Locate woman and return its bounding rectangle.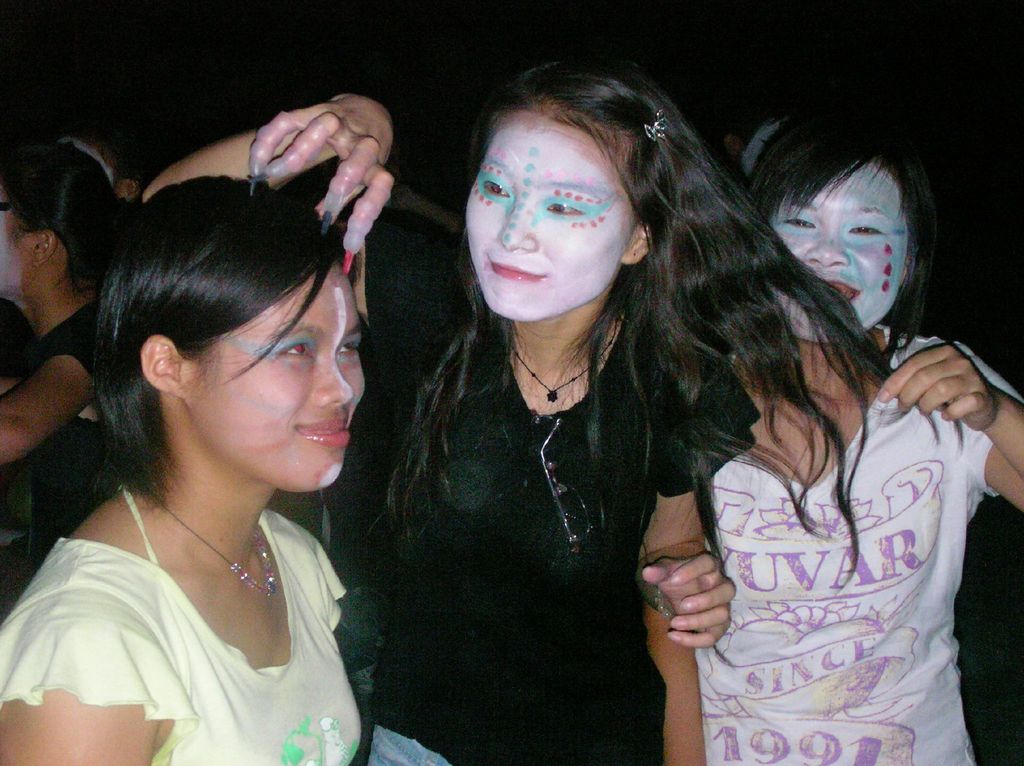
x1=143, y1=50, x2=959, y2=762.
